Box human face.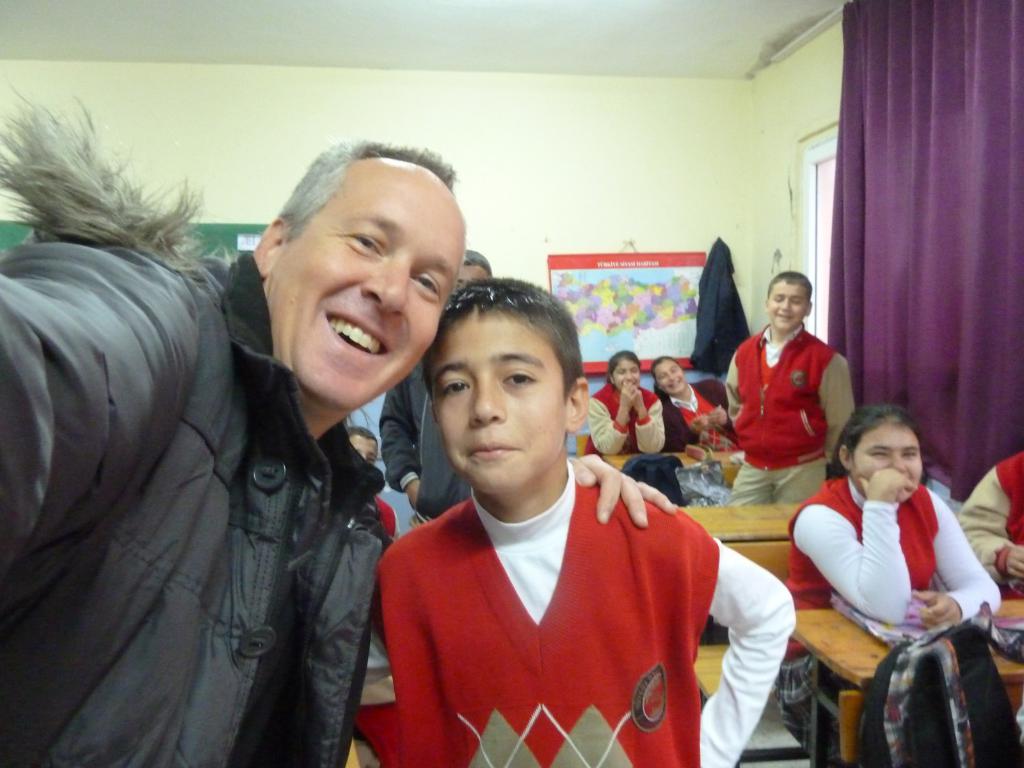
281, 182, 465, 412.
